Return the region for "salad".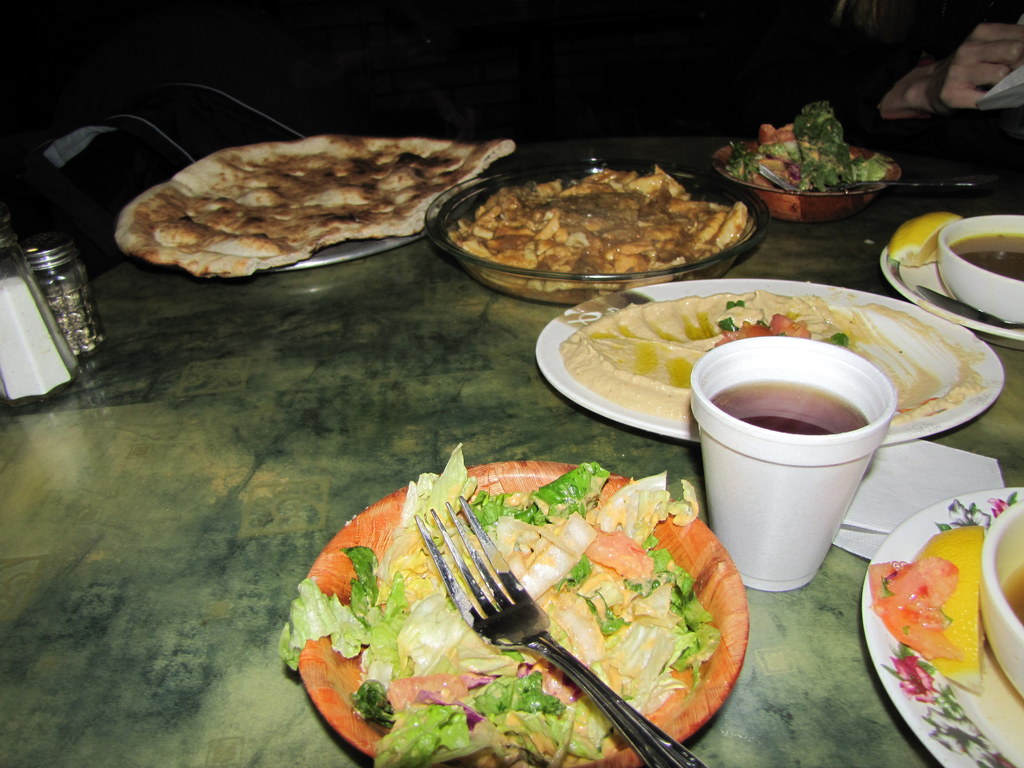
x1=723 y1=91 x2=898 y2=193.
